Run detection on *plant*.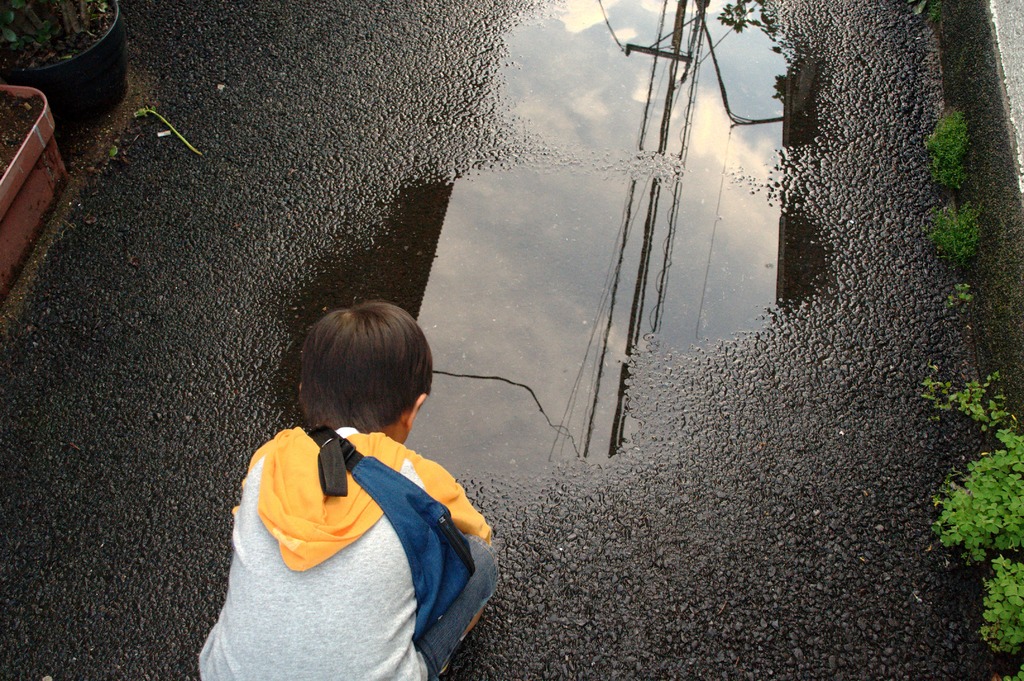
Result: box=[916, 107, 973, 186].
